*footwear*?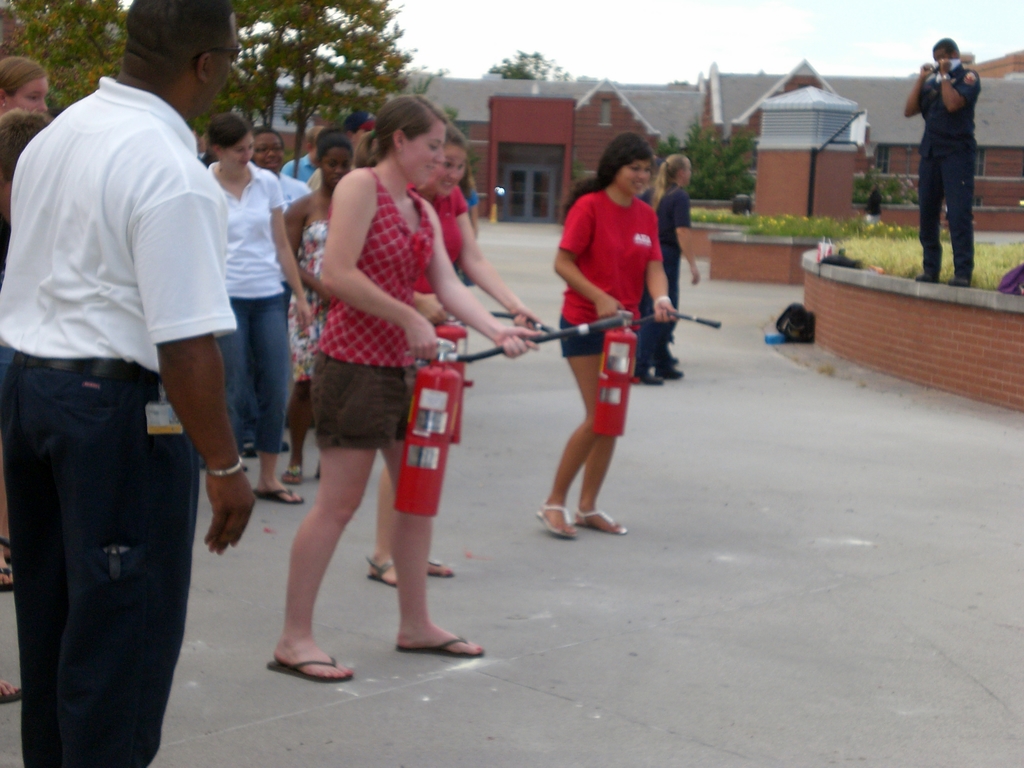
[left=574, top=500, right=626, bottom=531]
